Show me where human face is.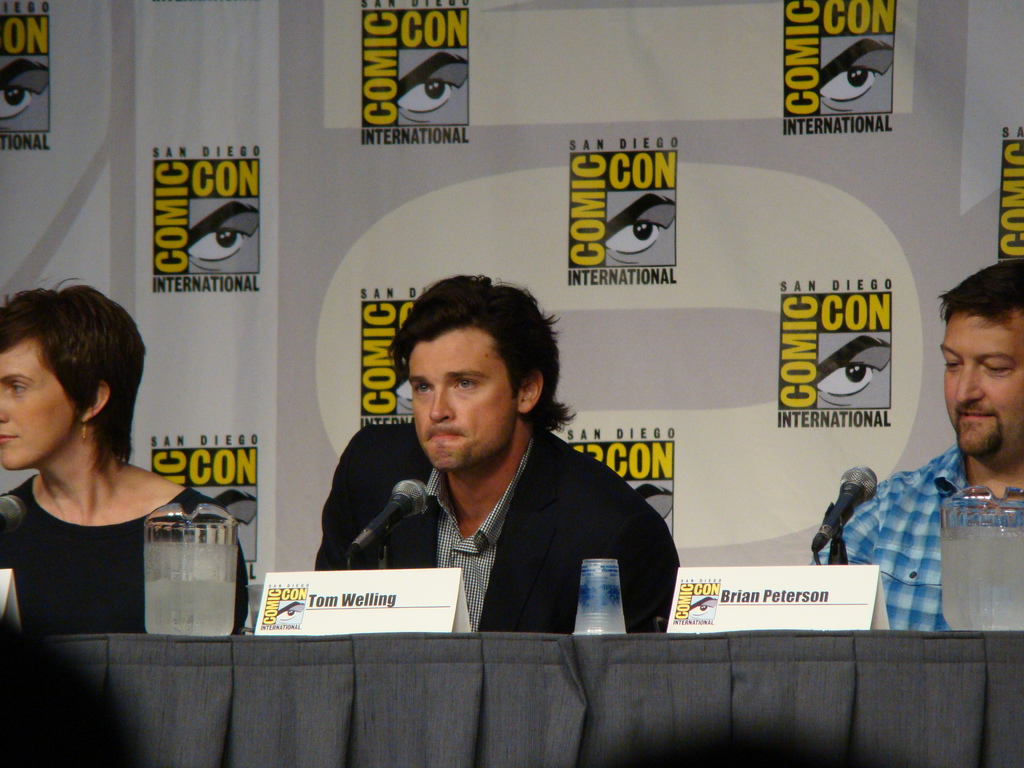
human face is at x1=940, y1=304, x2=1023, y2=454.
